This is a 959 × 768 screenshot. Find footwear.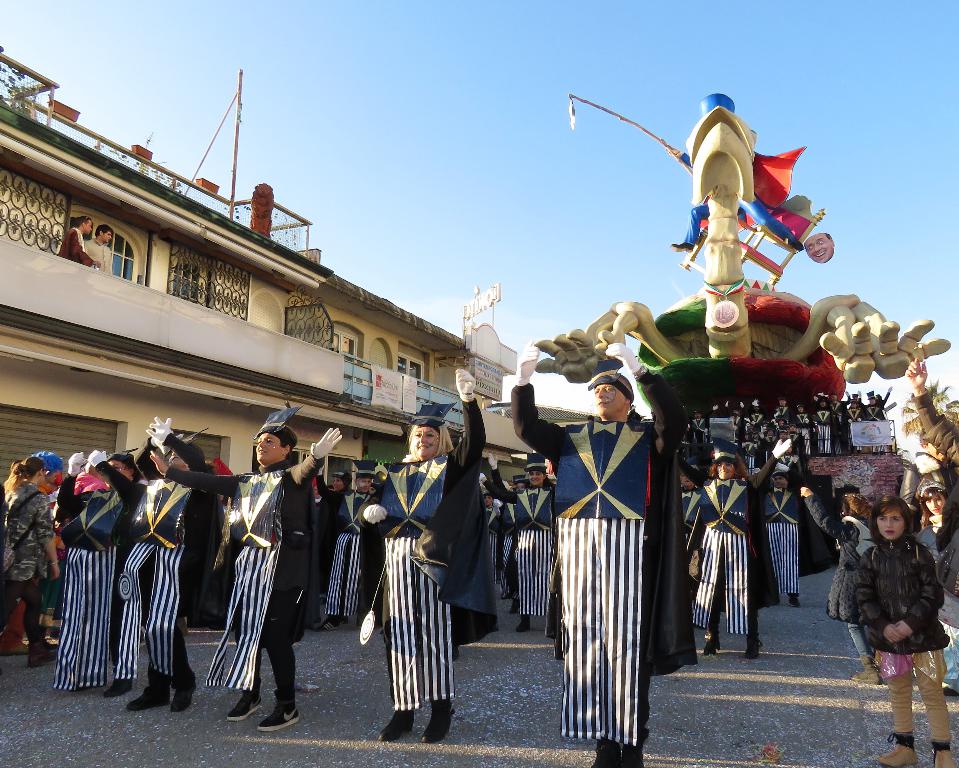
Bounding box: <bbox>172, 669, 198, 714</bbox>.
